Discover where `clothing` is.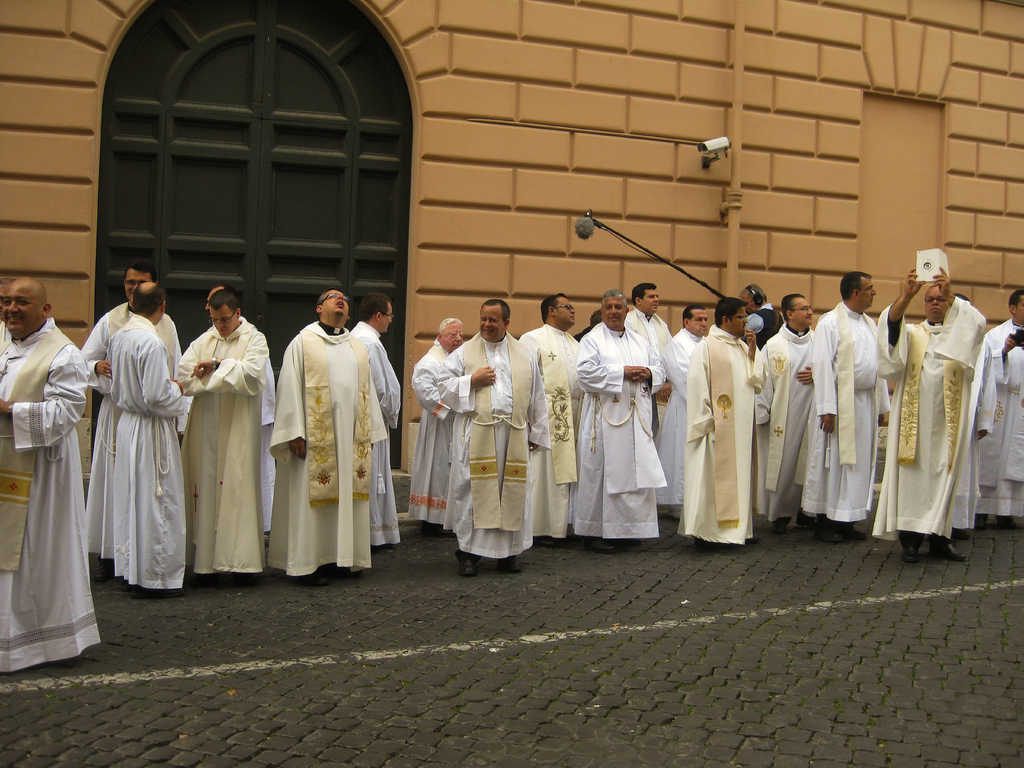
Discovered at {"left": 680, "top": 326, "right": 773, "bottom": 549}.
